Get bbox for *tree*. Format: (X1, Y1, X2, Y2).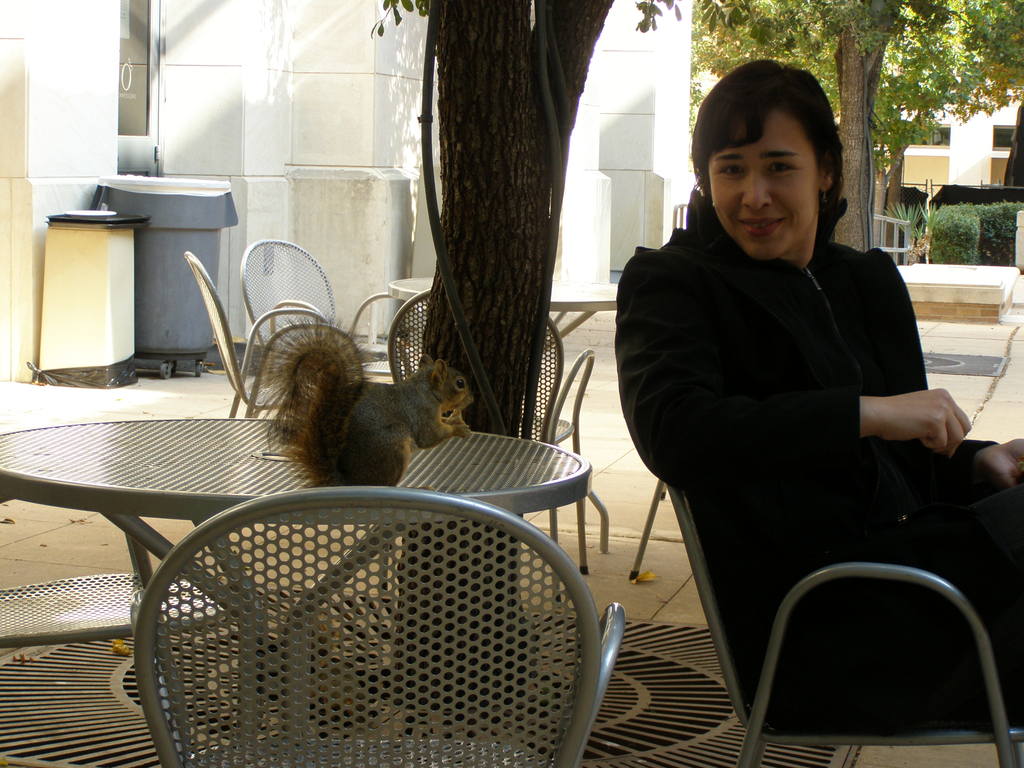
(700, 0, 1022, 299).
